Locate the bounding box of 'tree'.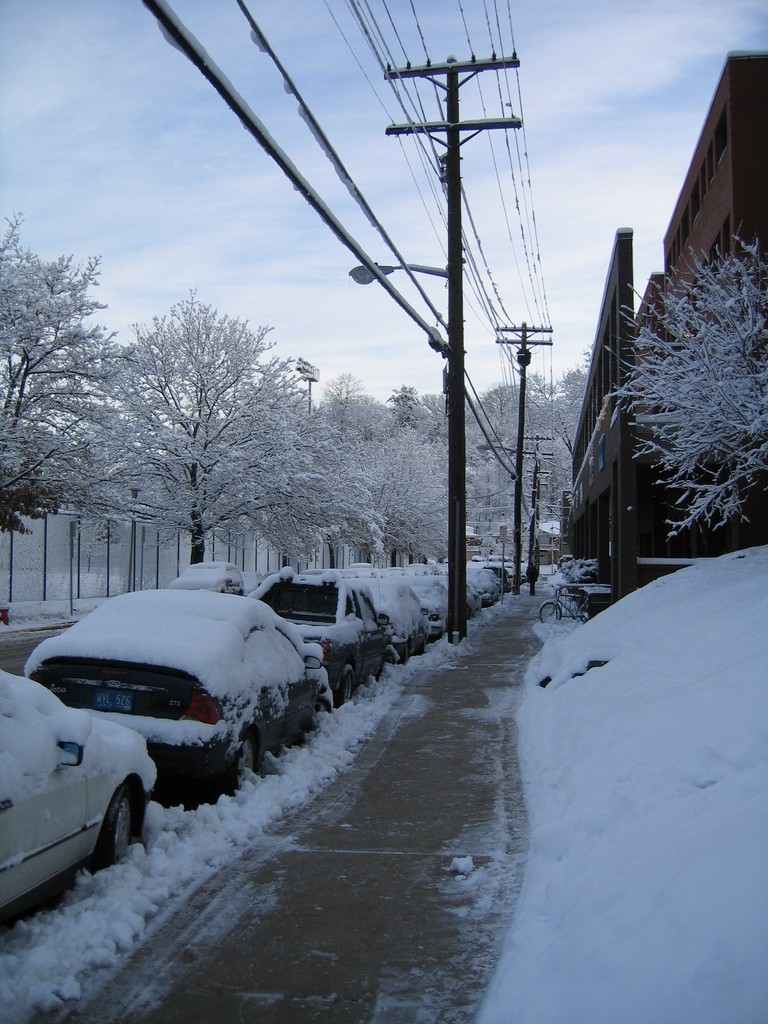
Bounding box: <box>602,230,767,550</box>.
